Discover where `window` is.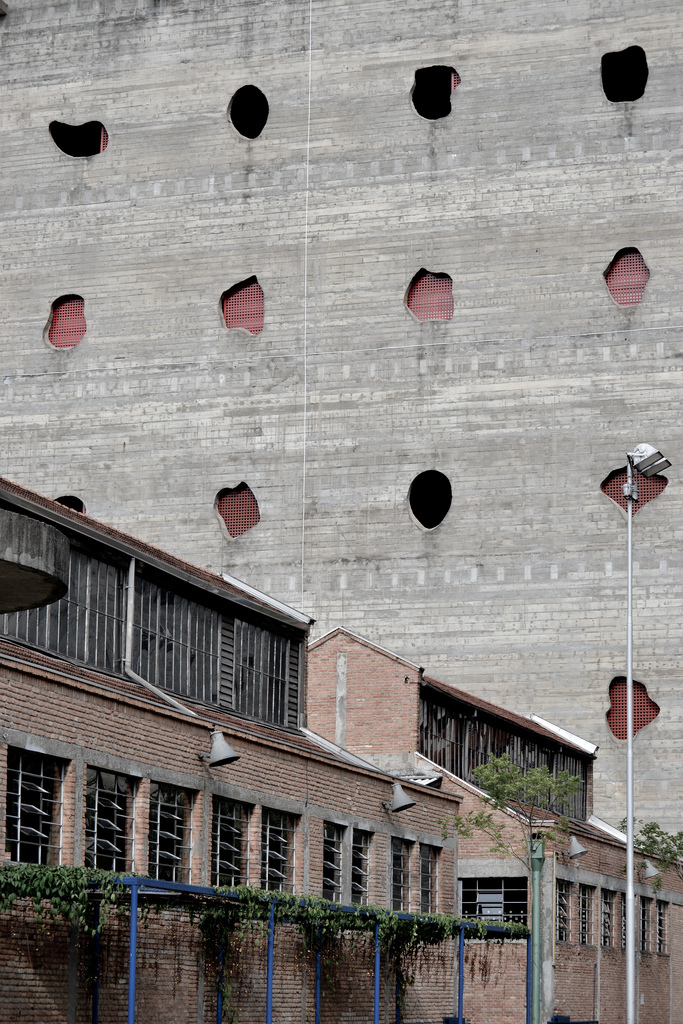
Discovered at x1=602 y1=893 x2=615 y2=954.
